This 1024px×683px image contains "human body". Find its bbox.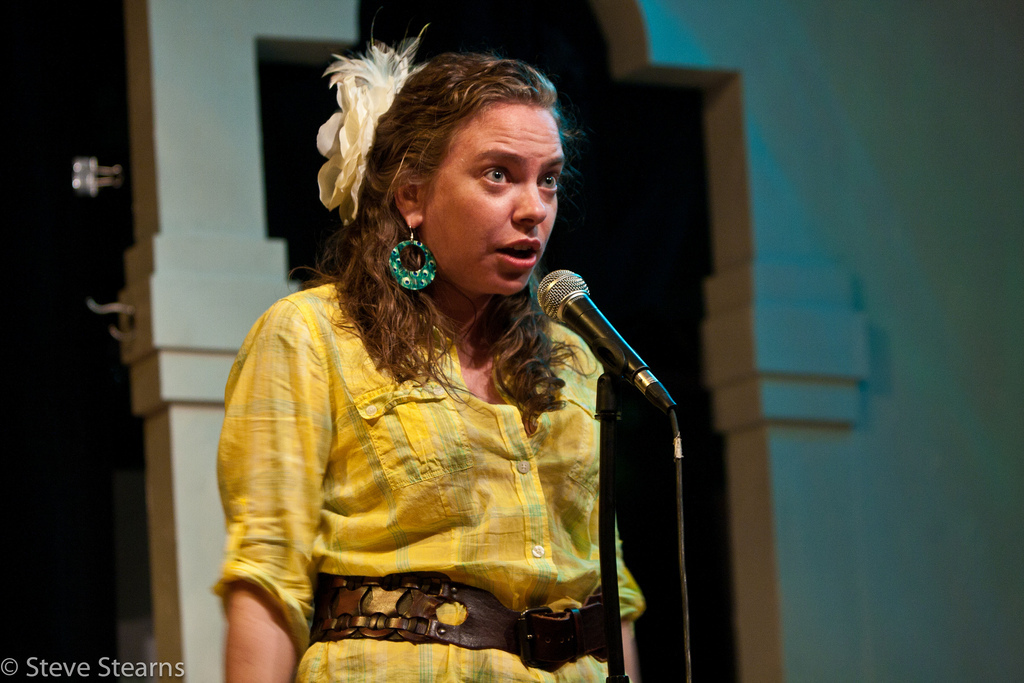
[left=212, top=119, right=674, bottom=682].
